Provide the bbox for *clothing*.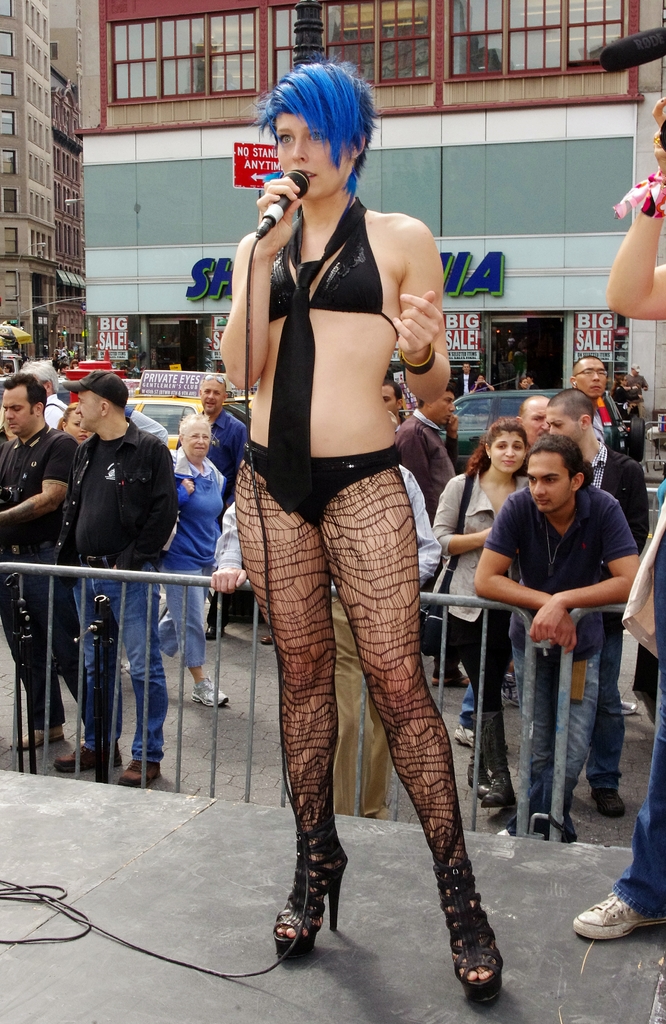
region(70, 422, 172, 761).
